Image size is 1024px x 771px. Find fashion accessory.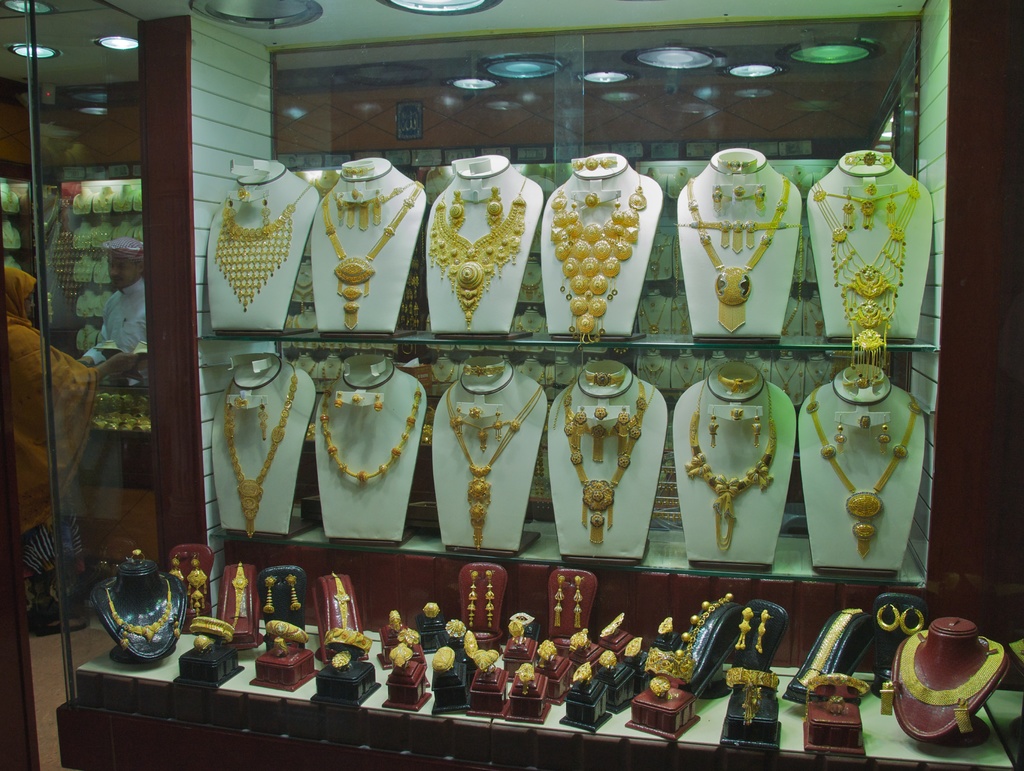
rect(484, 190, 504, 232).
